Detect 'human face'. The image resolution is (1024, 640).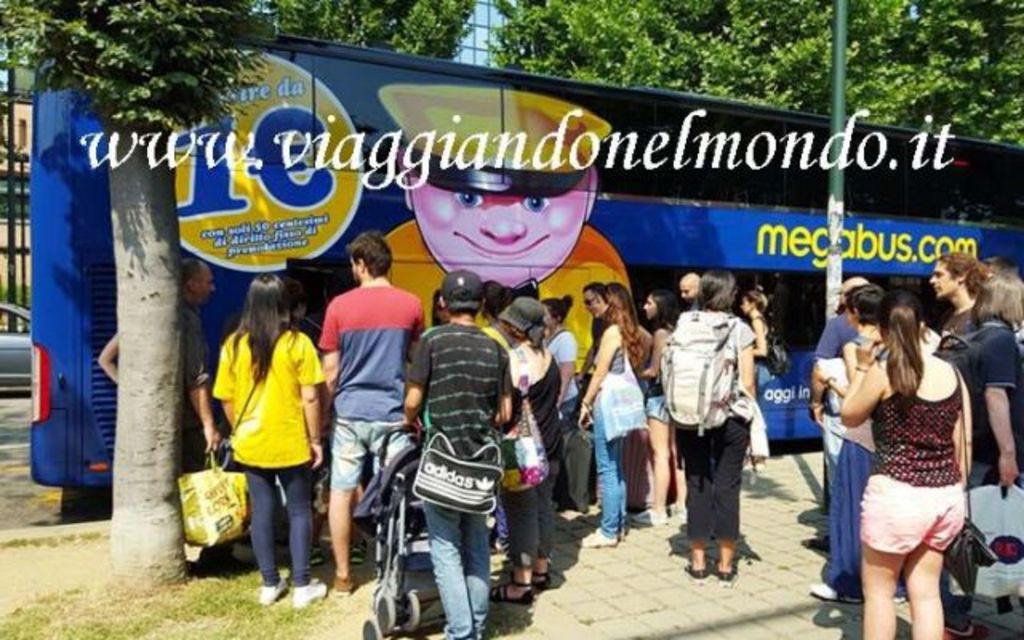
(683, 282, 694, 298).
